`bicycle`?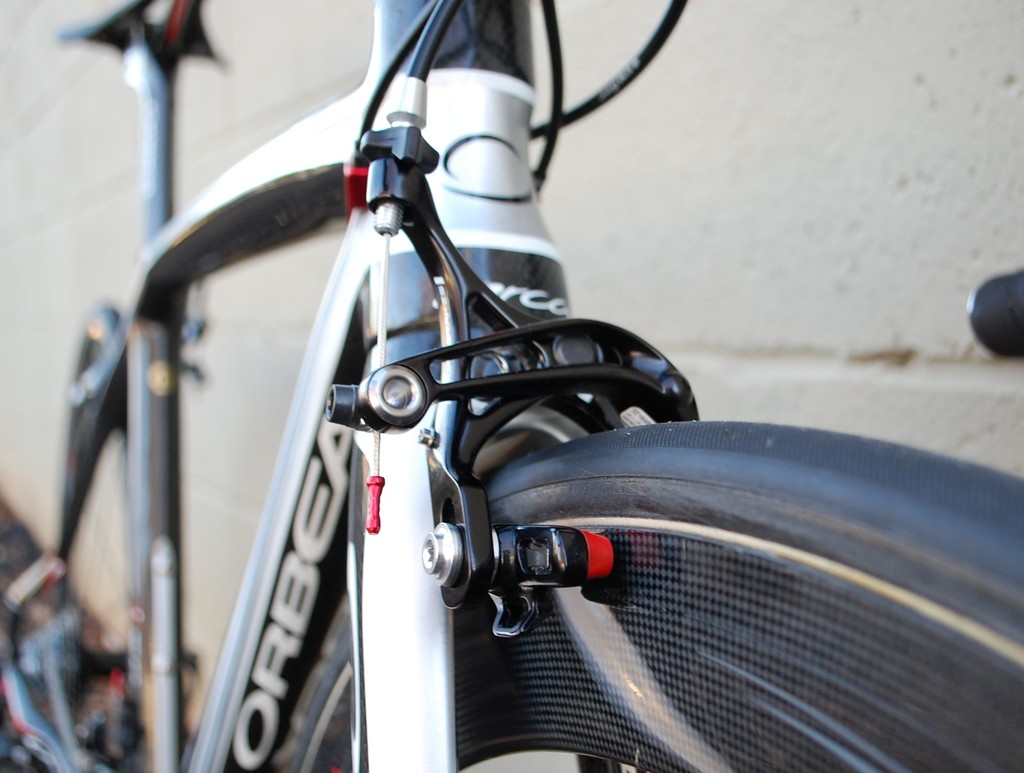
rect(39, 6, 1023, 772)
